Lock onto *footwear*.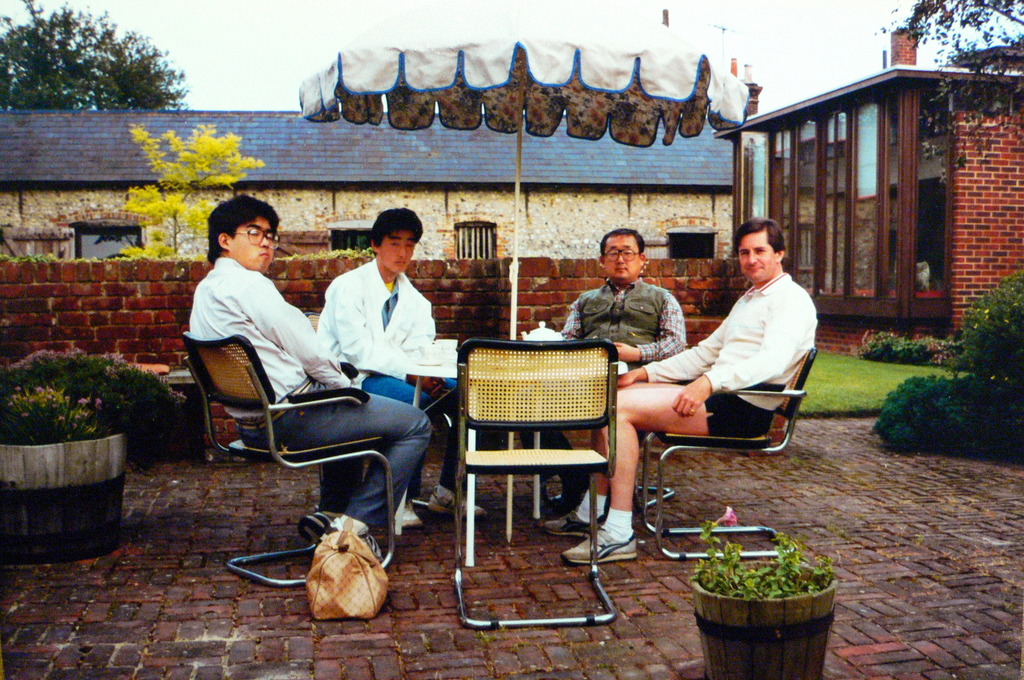
Locked: 321/521/387/571.
